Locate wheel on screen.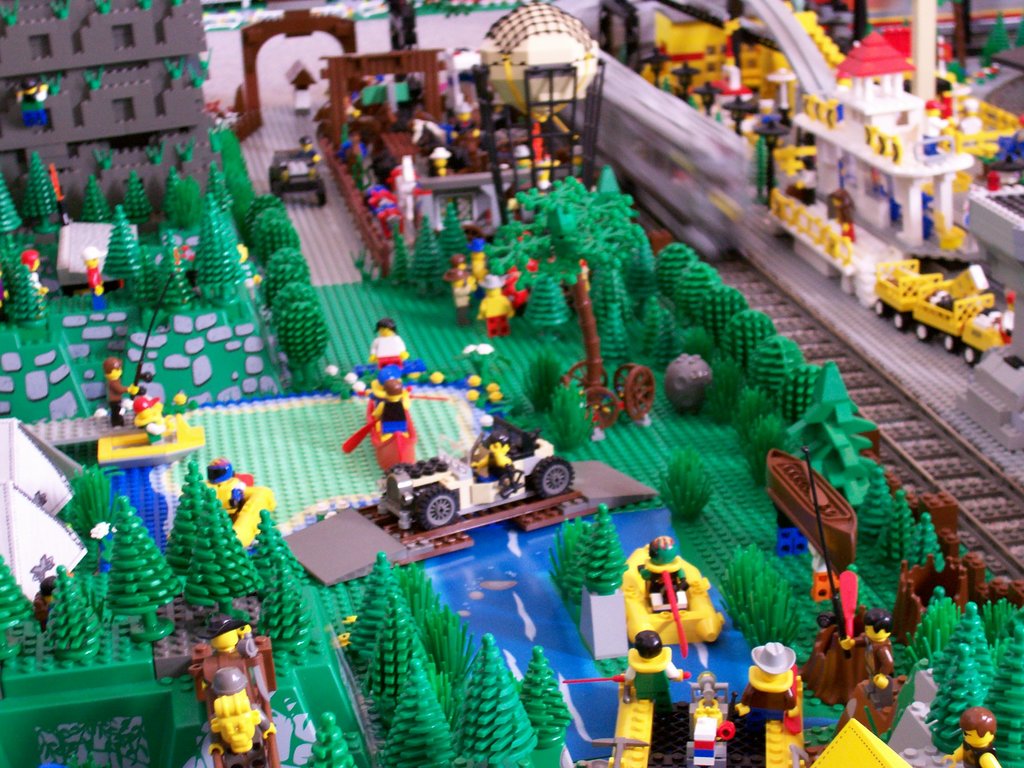
On screen at left=533, top=452, right=577, bottom=496.
